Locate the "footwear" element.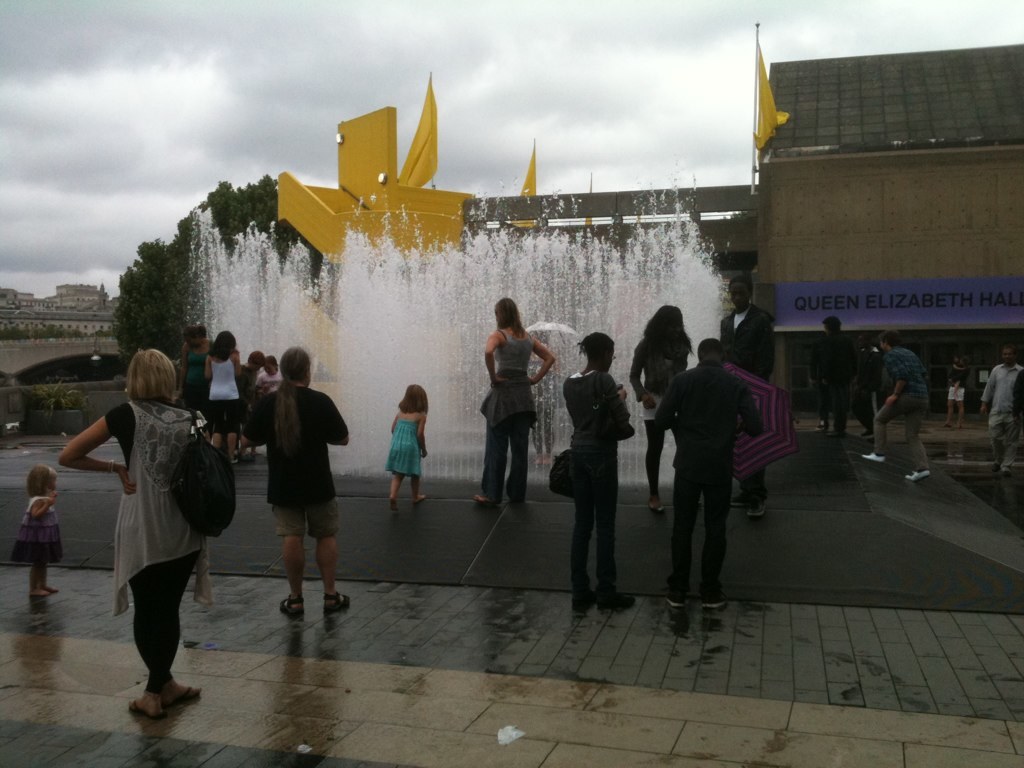
Element bbox: (x1=742, y1=506, x2=764, y2=517).
